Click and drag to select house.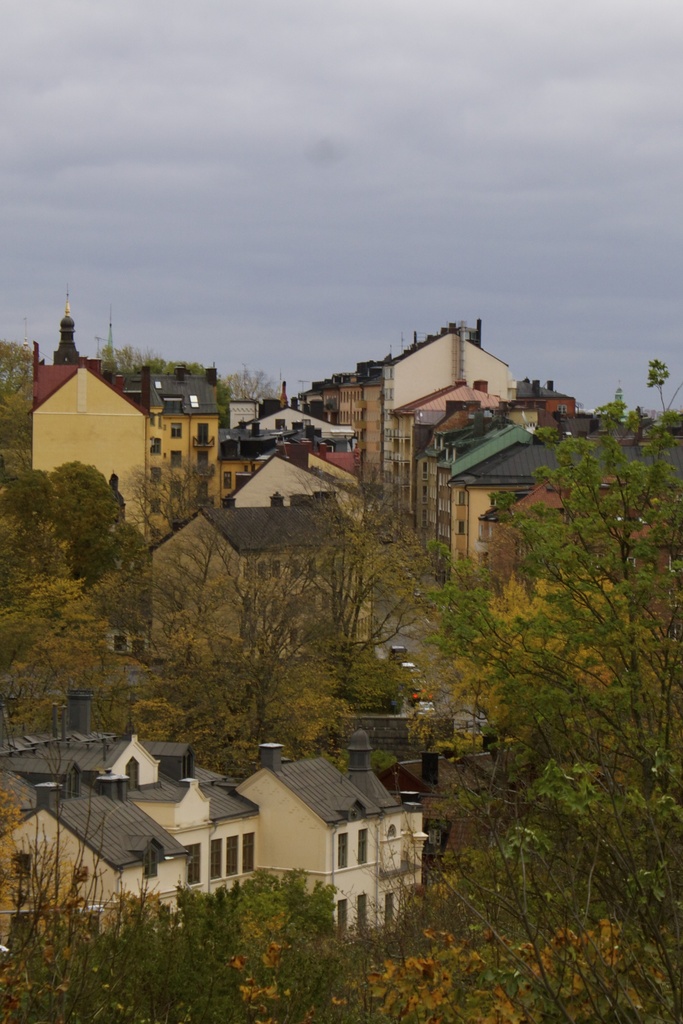
Selection: 2 781 196 922.
